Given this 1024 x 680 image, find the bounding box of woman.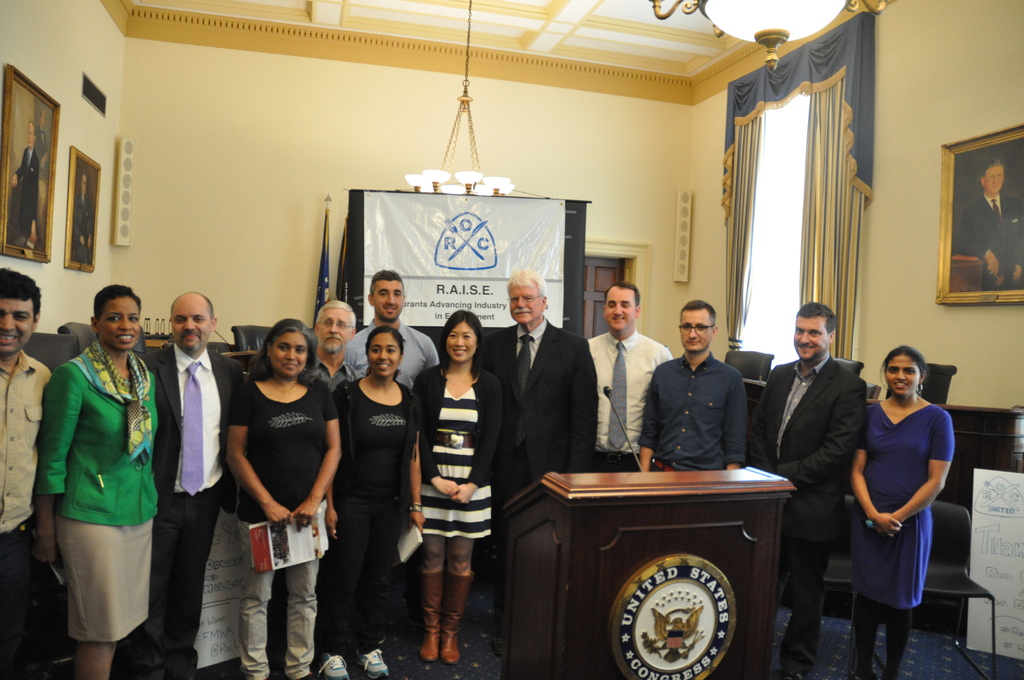
851,332,963,672.
